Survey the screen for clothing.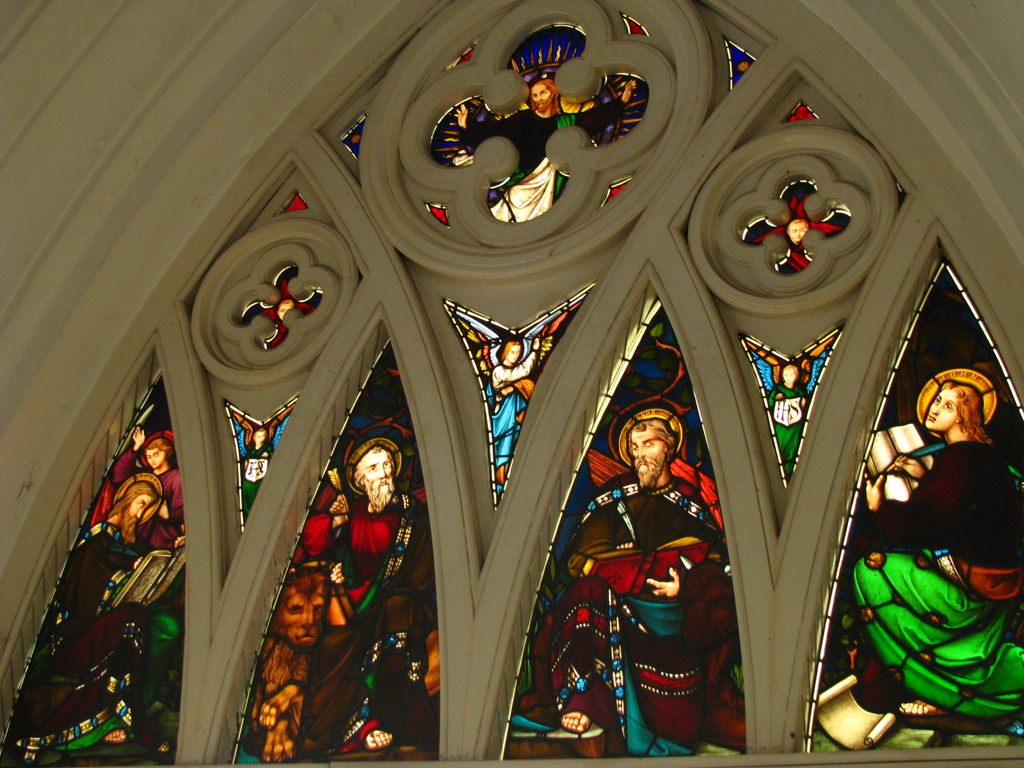
Survey found: (x1=515, y1=468, x2=742, y2=758).
